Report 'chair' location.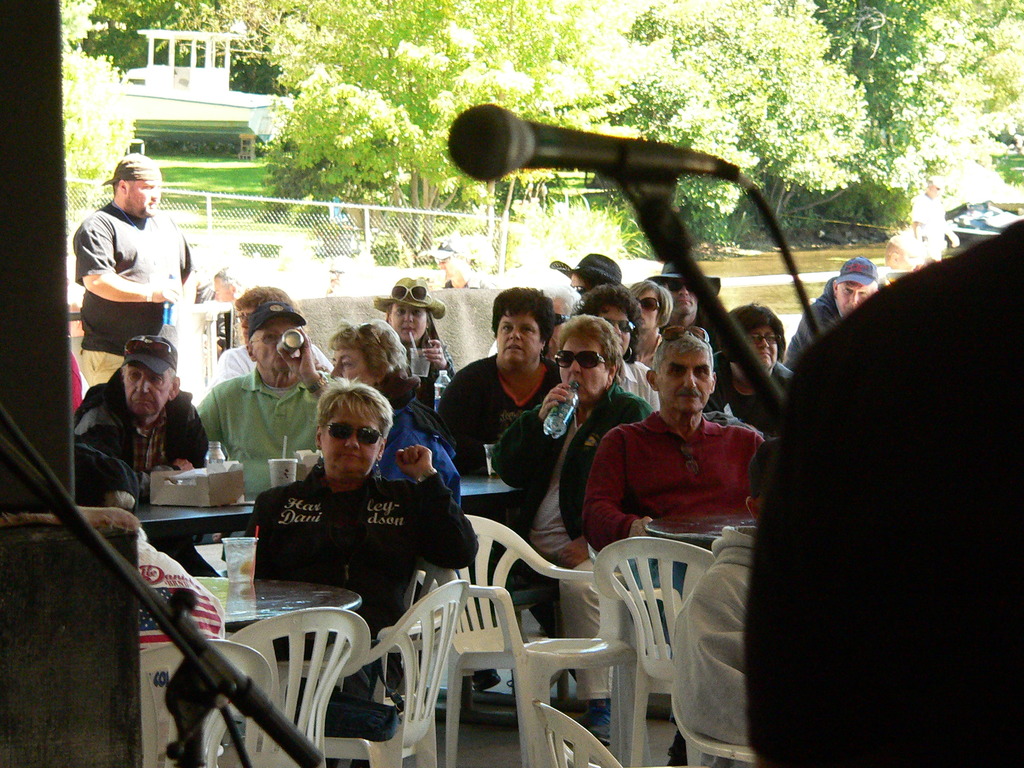
Report: rect(397, 512, 637, 767).
